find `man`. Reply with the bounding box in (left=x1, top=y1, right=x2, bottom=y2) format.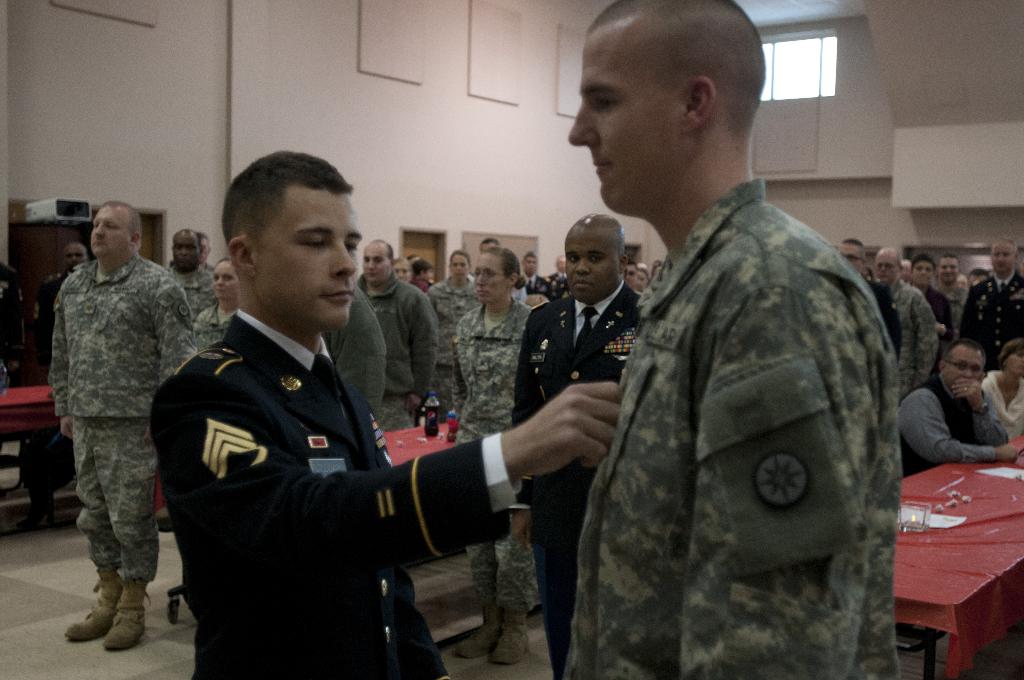
(left=159, top=231, right=221, bottom=316).
